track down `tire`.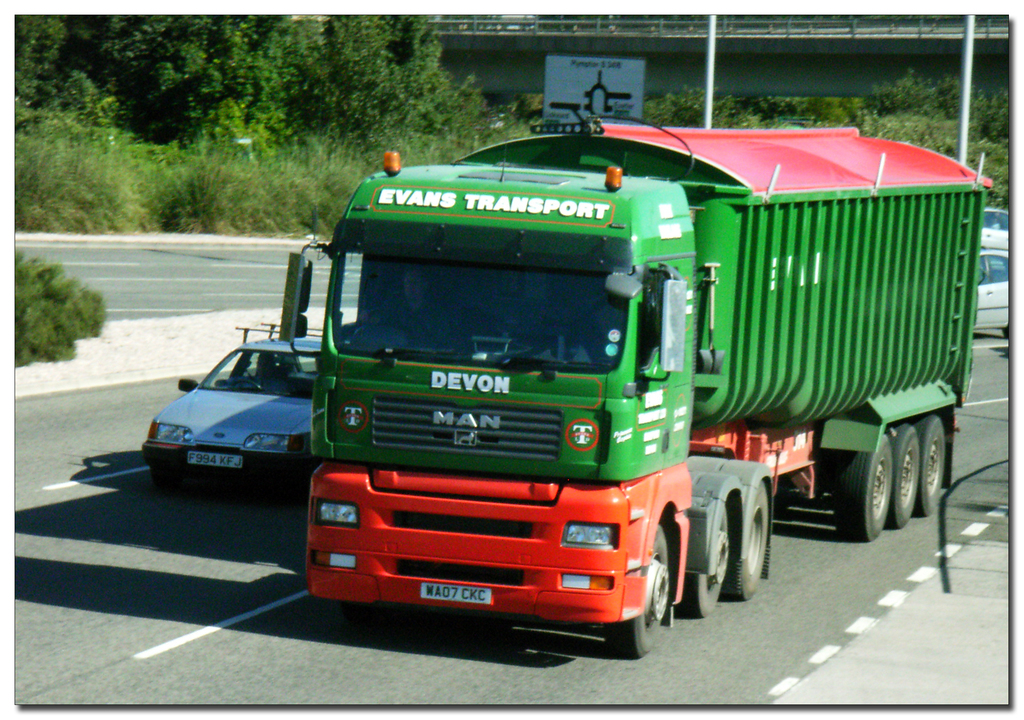
Tracked to rect(896, 423, 917, 529).
